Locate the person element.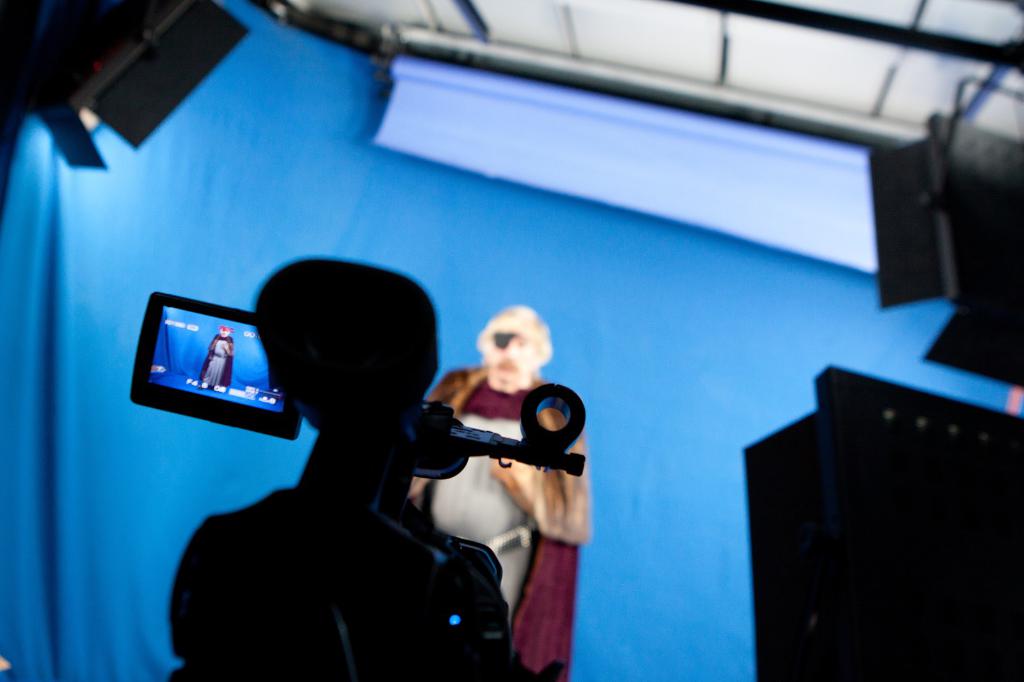
Element bbox: box=[415, 307, 580, 681].
